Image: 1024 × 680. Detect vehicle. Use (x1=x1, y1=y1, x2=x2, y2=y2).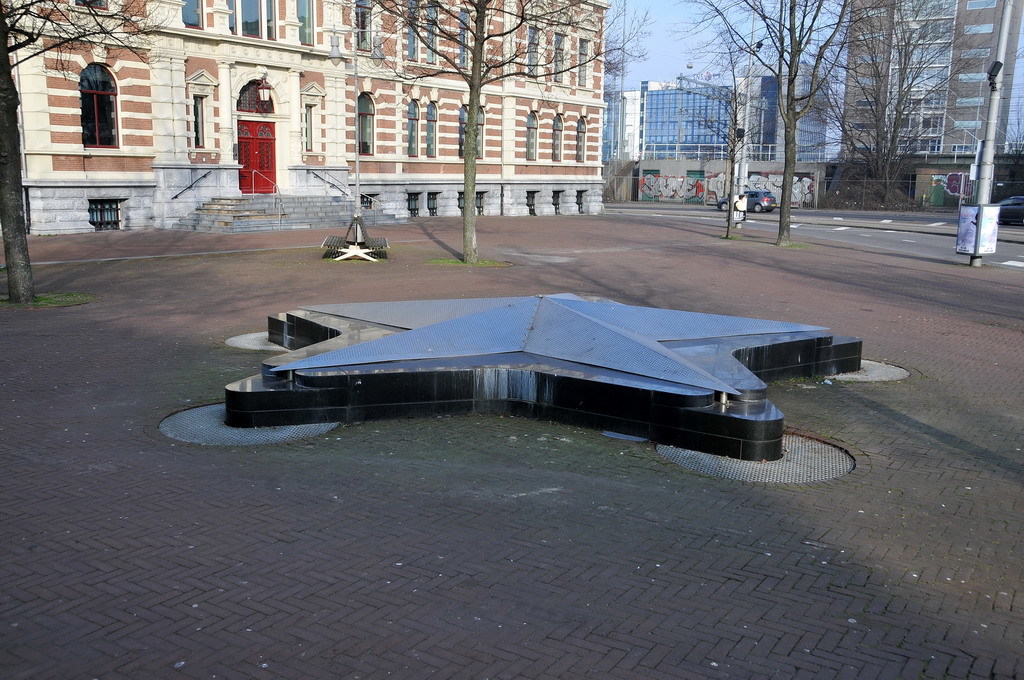
(x1=968, y1=199, x2=1023, y2=226).
